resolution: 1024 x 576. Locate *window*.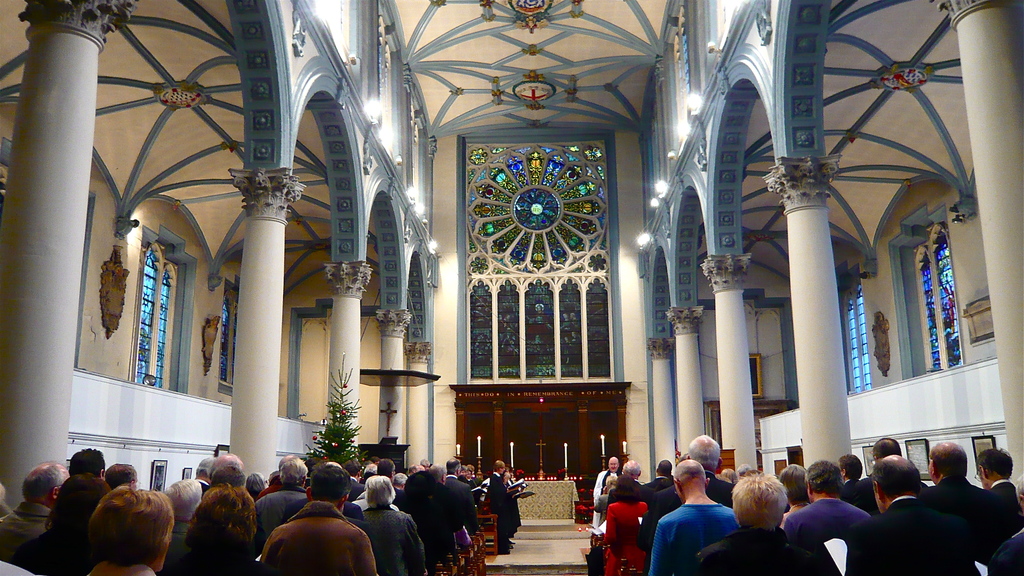
locate(881, 209, 960, 382).
